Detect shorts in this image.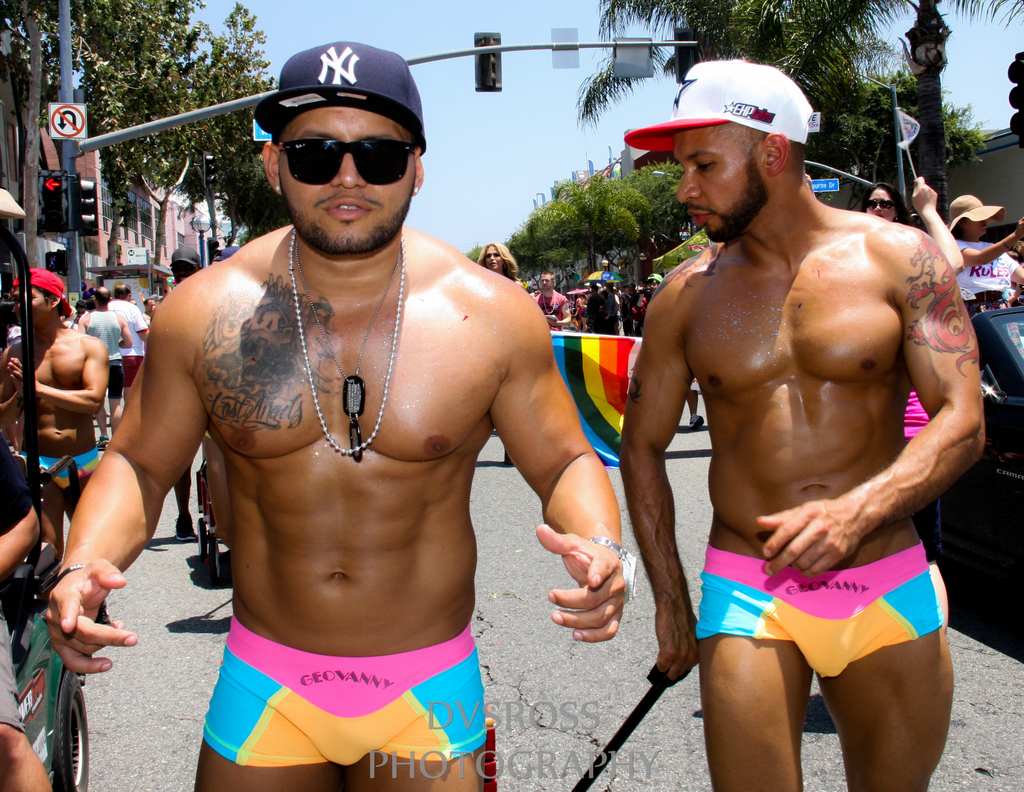
Detection: detection(21, 450, 102, 491).
